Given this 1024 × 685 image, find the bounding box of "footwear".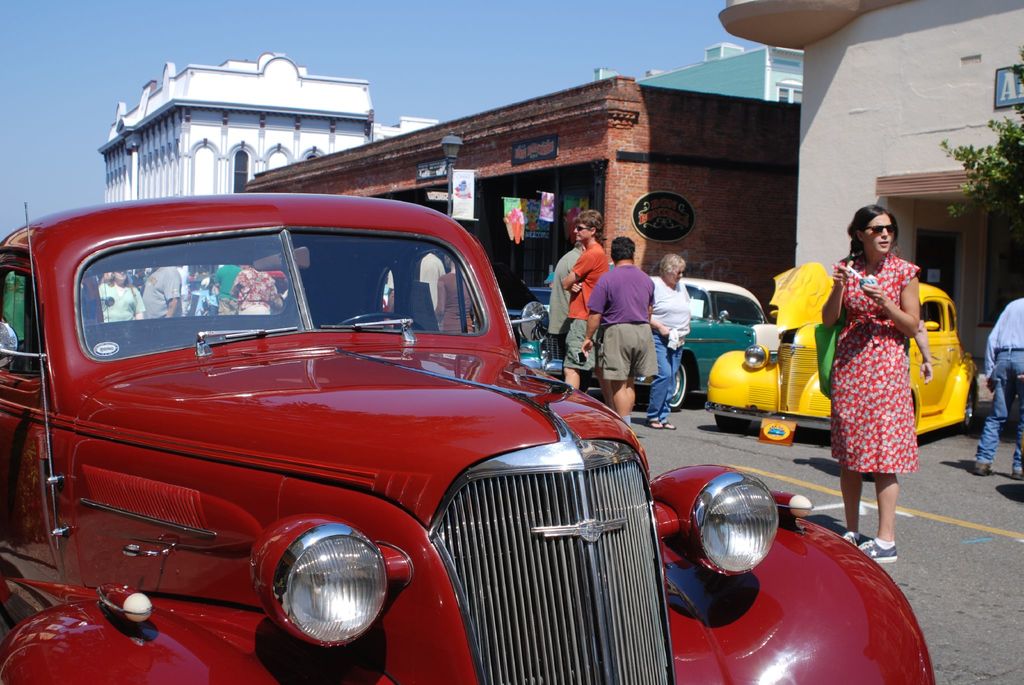
box(968, 456, 992, 479).
